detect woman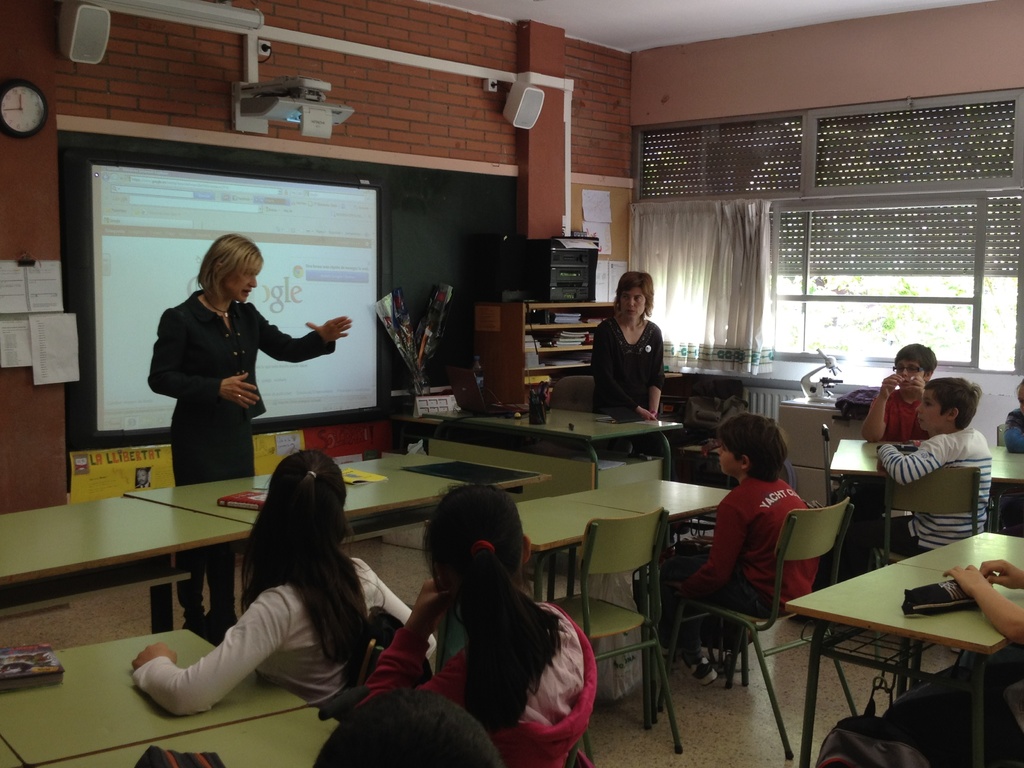
(x1=584, y1=267, x2=669, y2=480)
